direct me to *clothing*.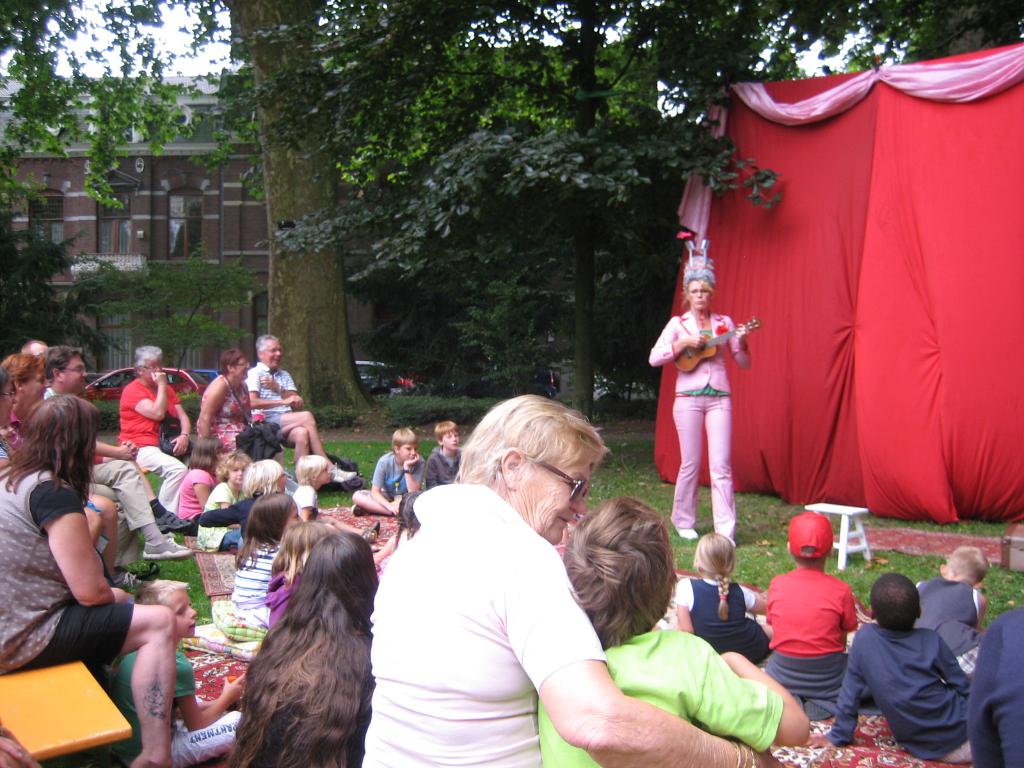
Direction: (x1=541, y1=627, x2=783, y2=767).
